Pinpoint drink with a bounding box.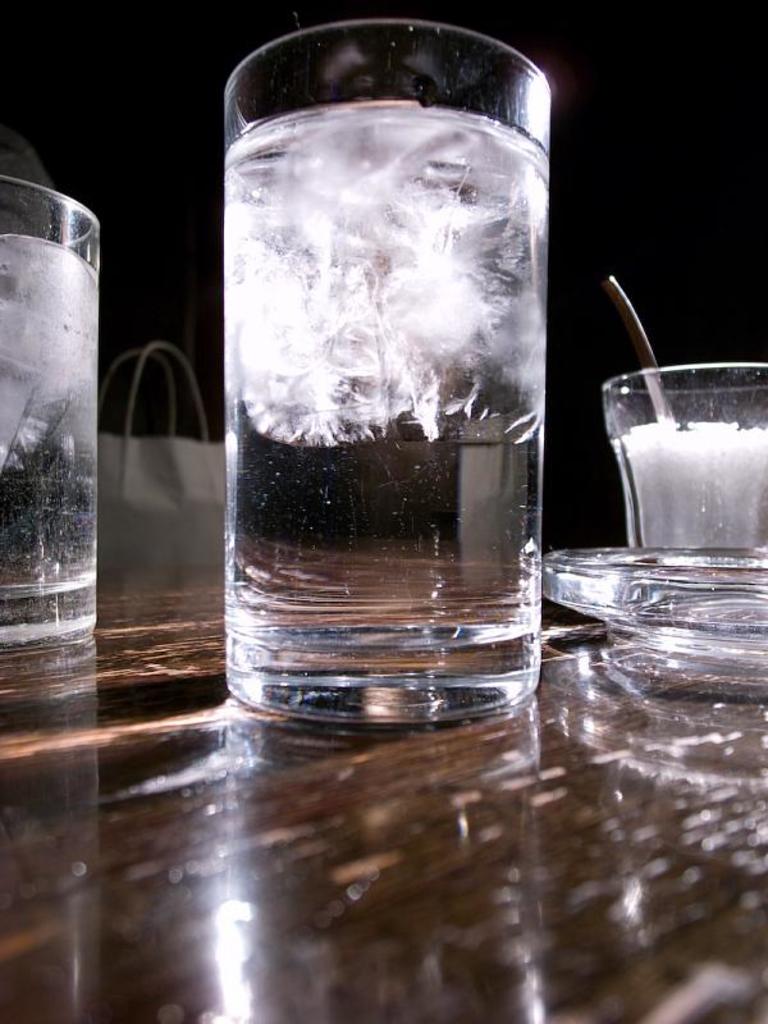
[228, 105, 552, 719].
